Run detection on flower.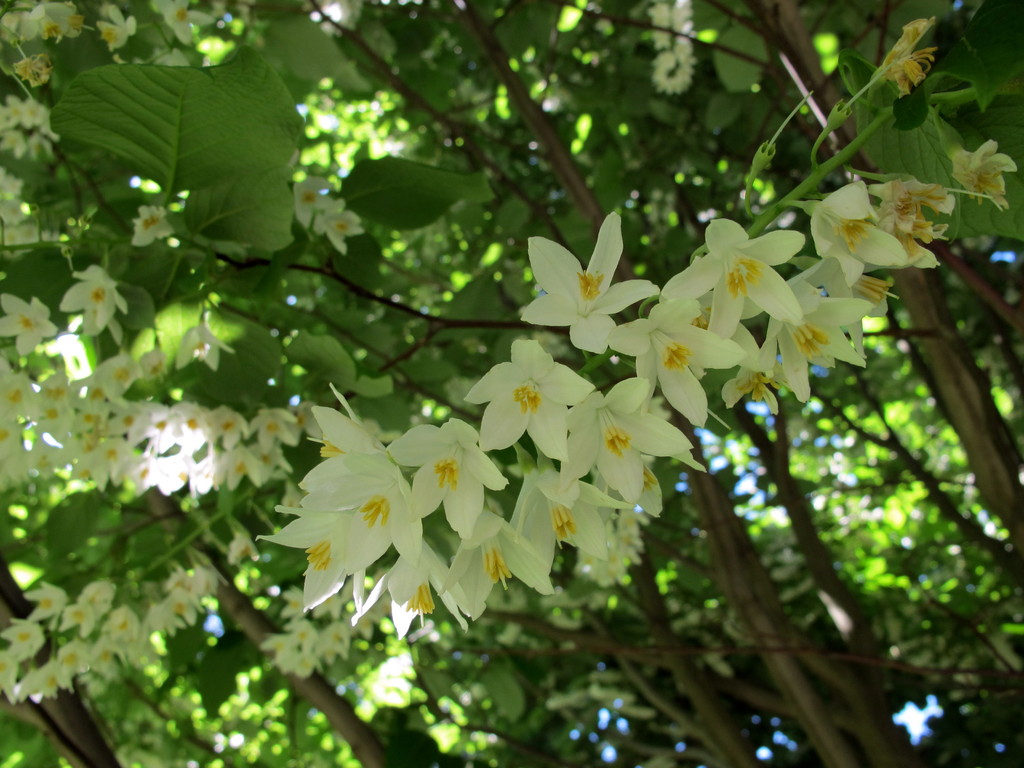
Result: locate(522, 220, 664, 362).
